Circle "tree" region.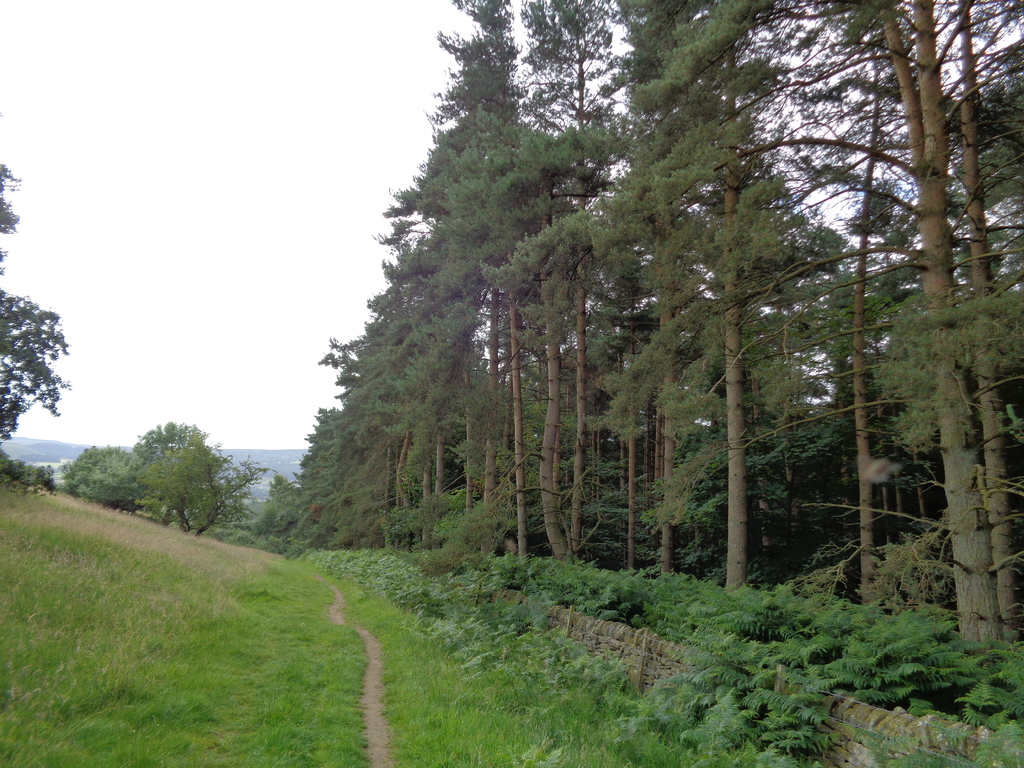
Region: select_region(102, 417, 239, 542).
